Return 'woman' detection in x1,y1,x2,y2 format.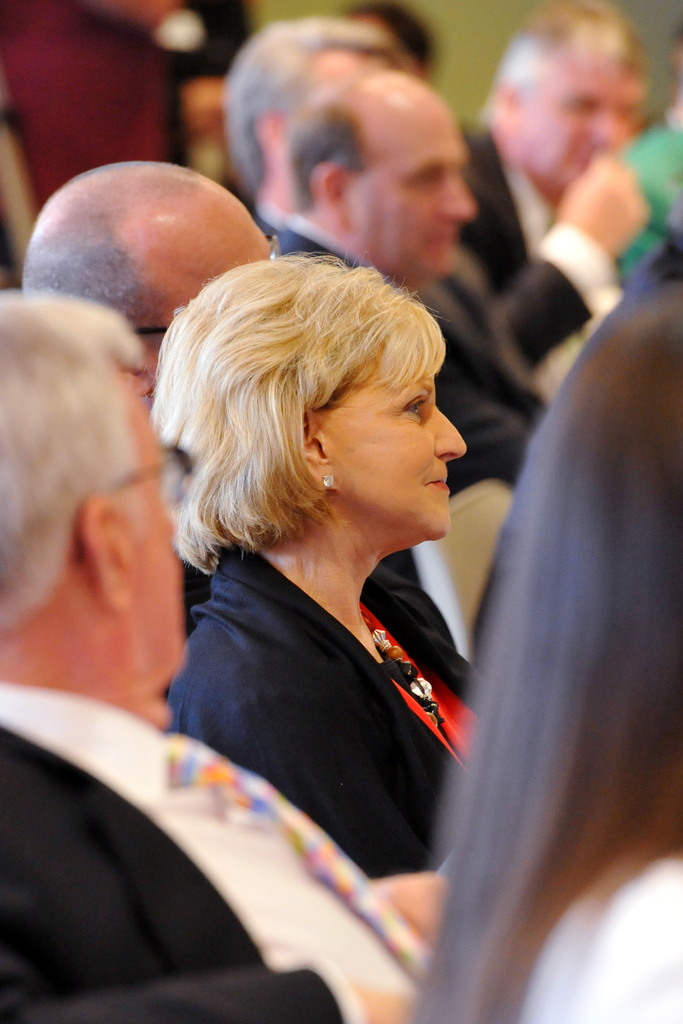
119,227,534,929.
